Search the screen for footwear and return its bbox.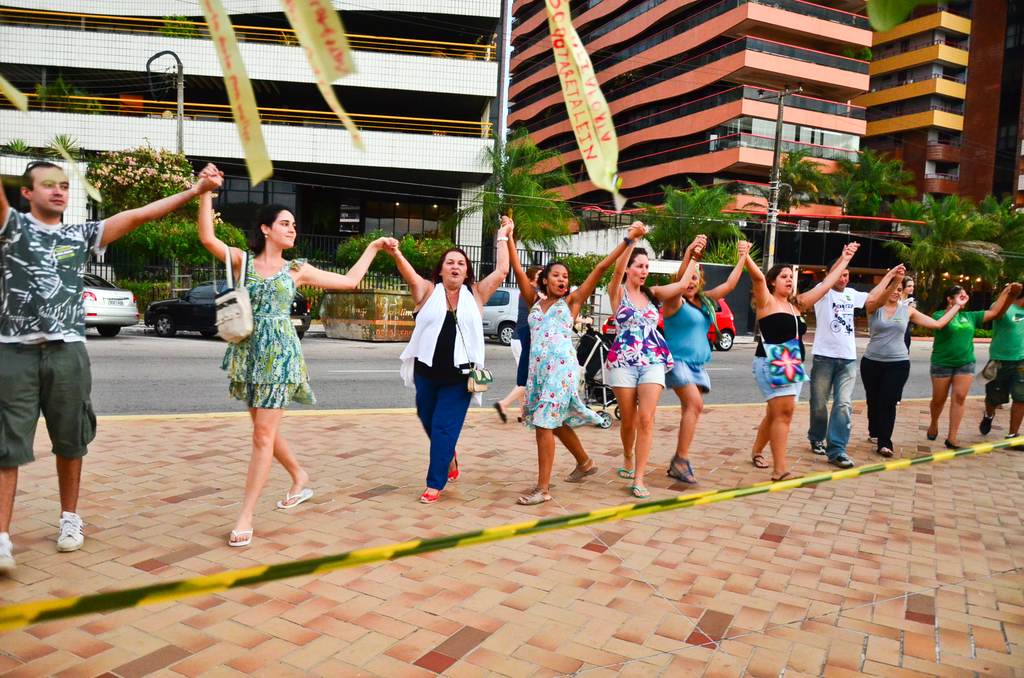
Found: Rect(632, 483, 650, 499).
